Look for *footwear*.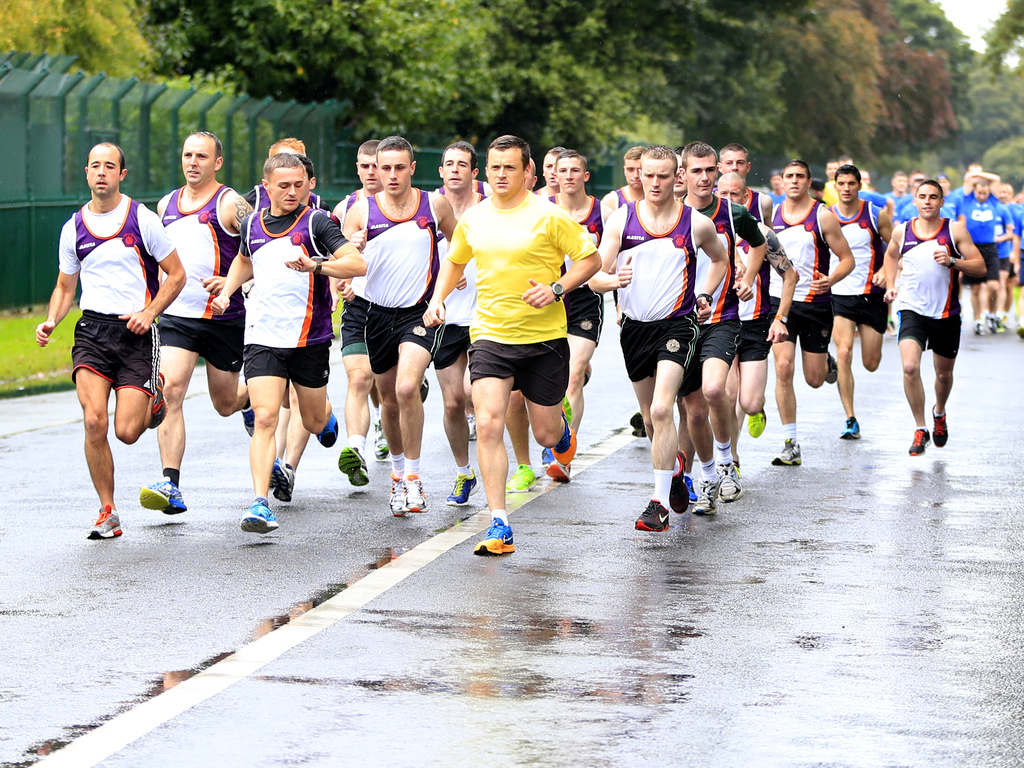
Found: locate(476, 518, 511, 555).
